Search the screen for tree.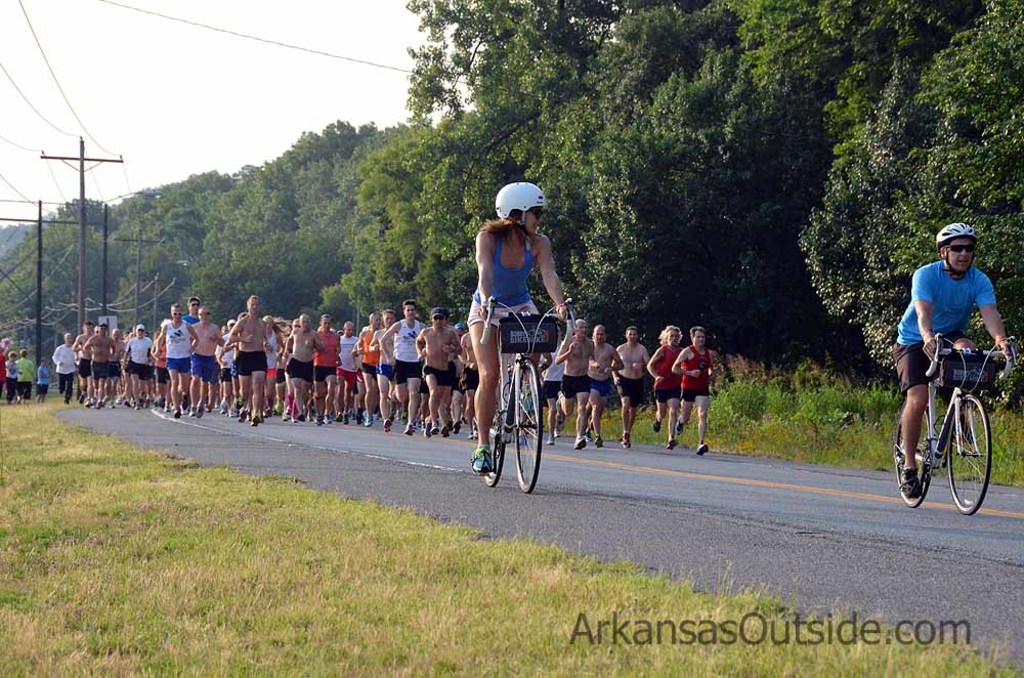
Found at pyautogui.locateOnScreen(188, 175, 268, 286).
